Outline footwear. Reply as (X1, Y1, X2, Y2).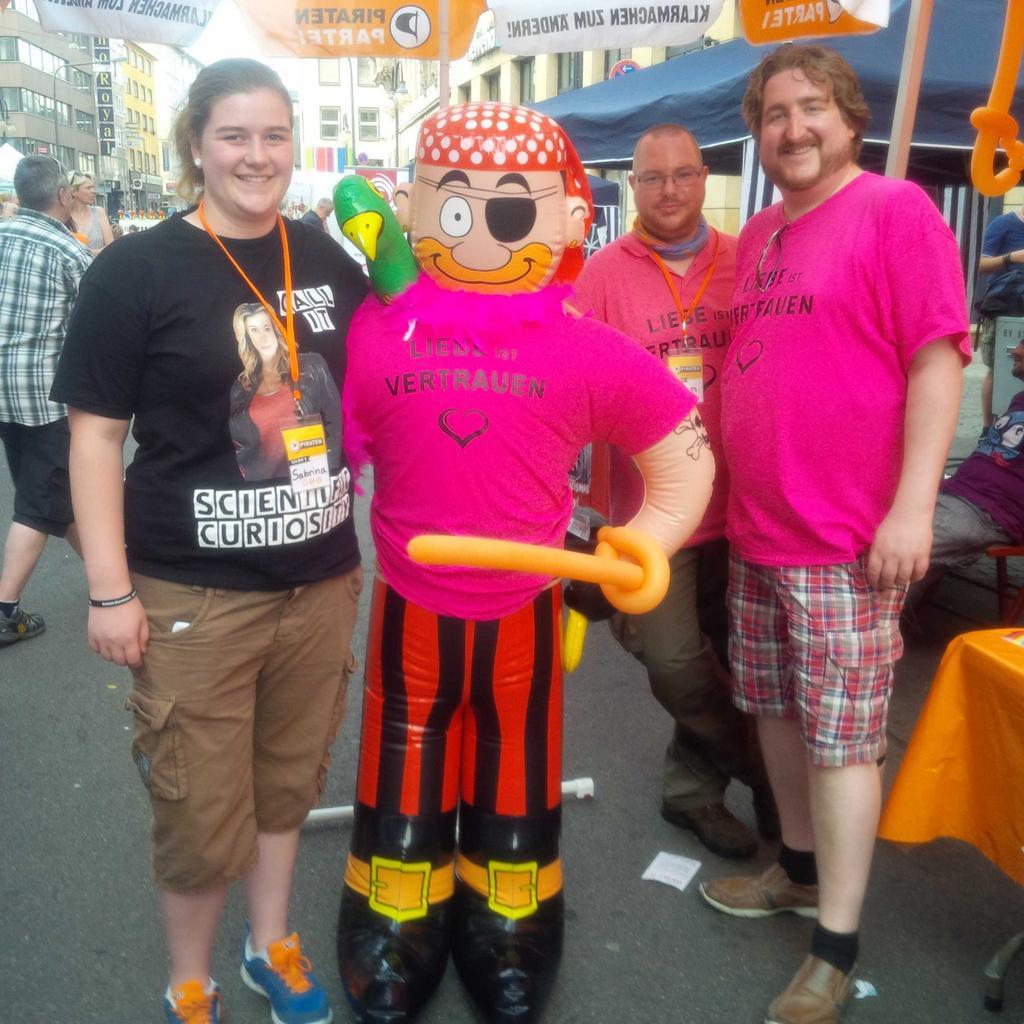
(703, 864, 823, 931).
